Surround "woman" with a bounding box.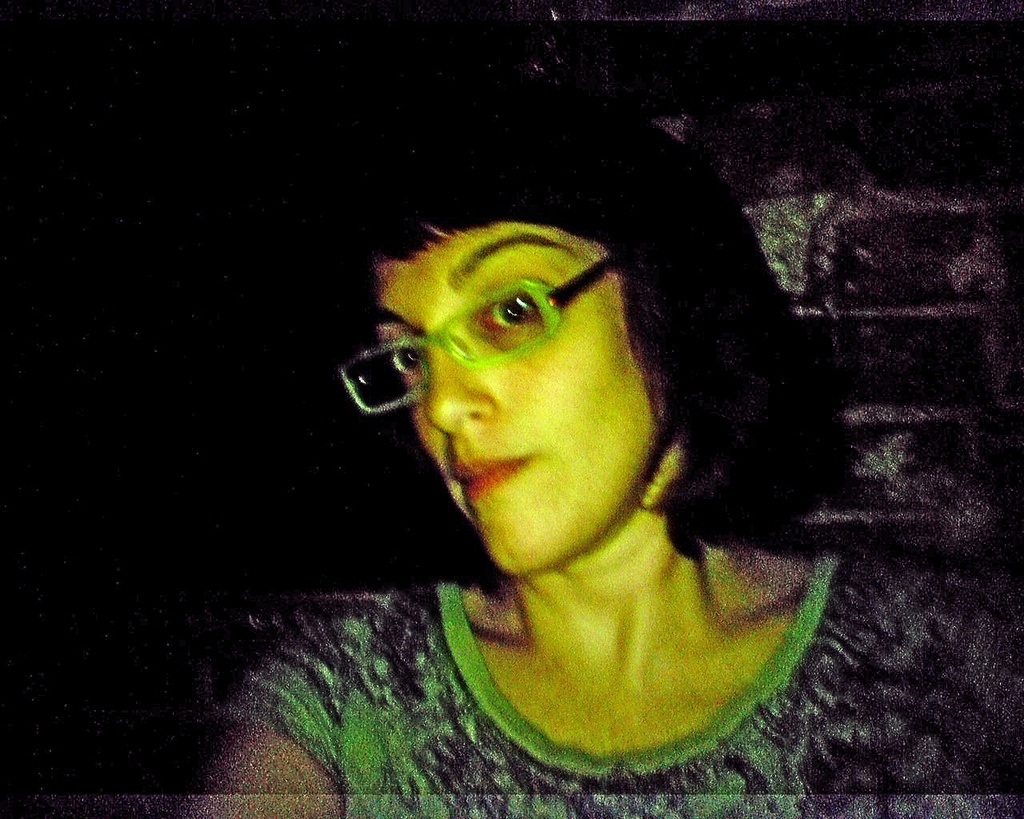
l=261, t=106, r=887, b=797.
